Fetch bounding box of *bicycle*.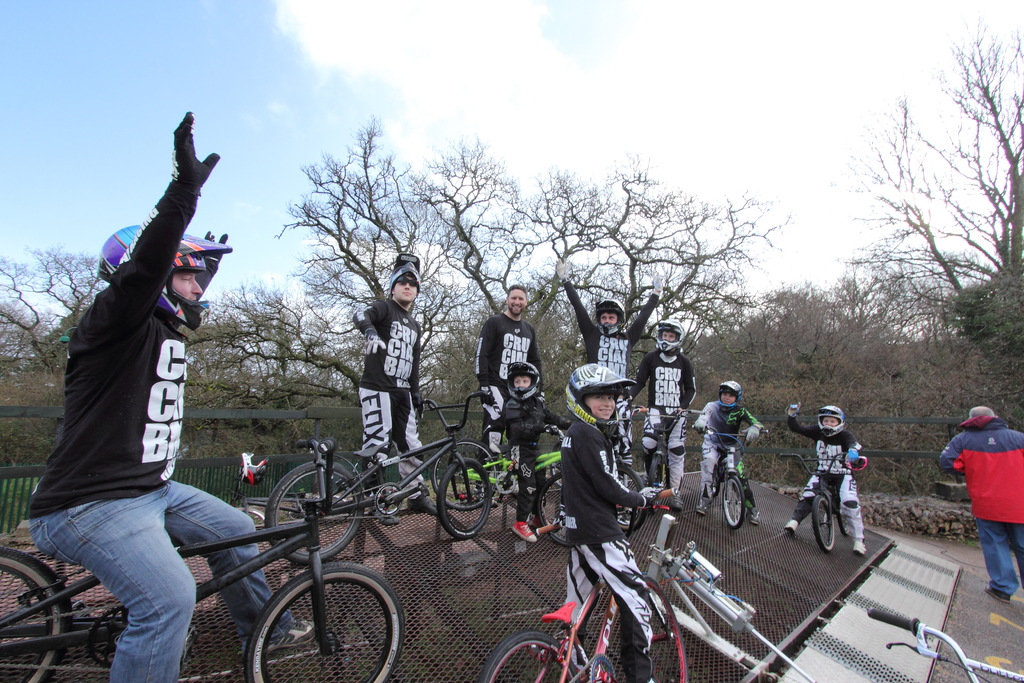
Bbox: 778, 441, 865, 549.
